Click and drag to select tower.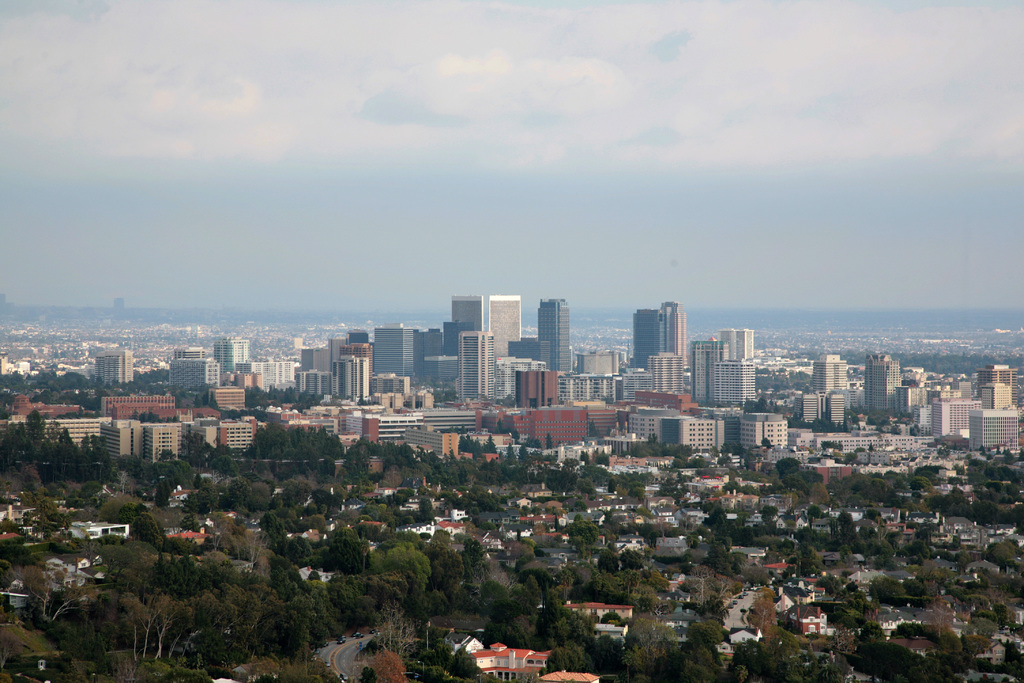
Selection: rect(213, 338, 245, 390).
